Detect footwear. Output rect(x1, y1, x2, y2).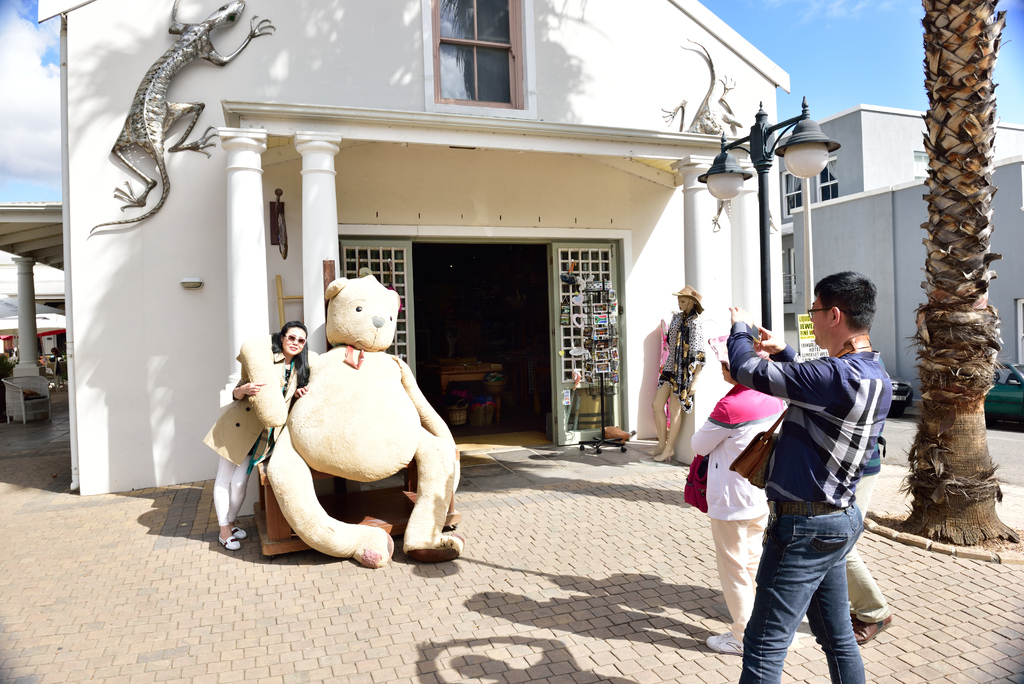
rect(835, 607, 896, 649).
